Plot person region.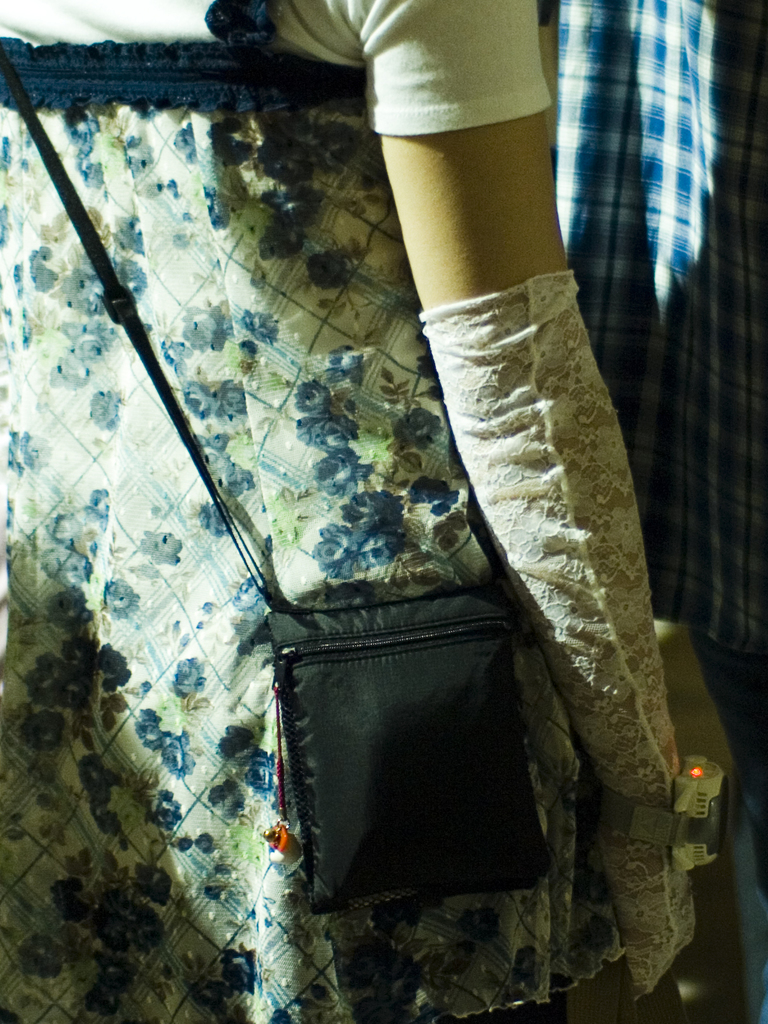
Plotted at bbox=[0, 0, 723, 1023].
